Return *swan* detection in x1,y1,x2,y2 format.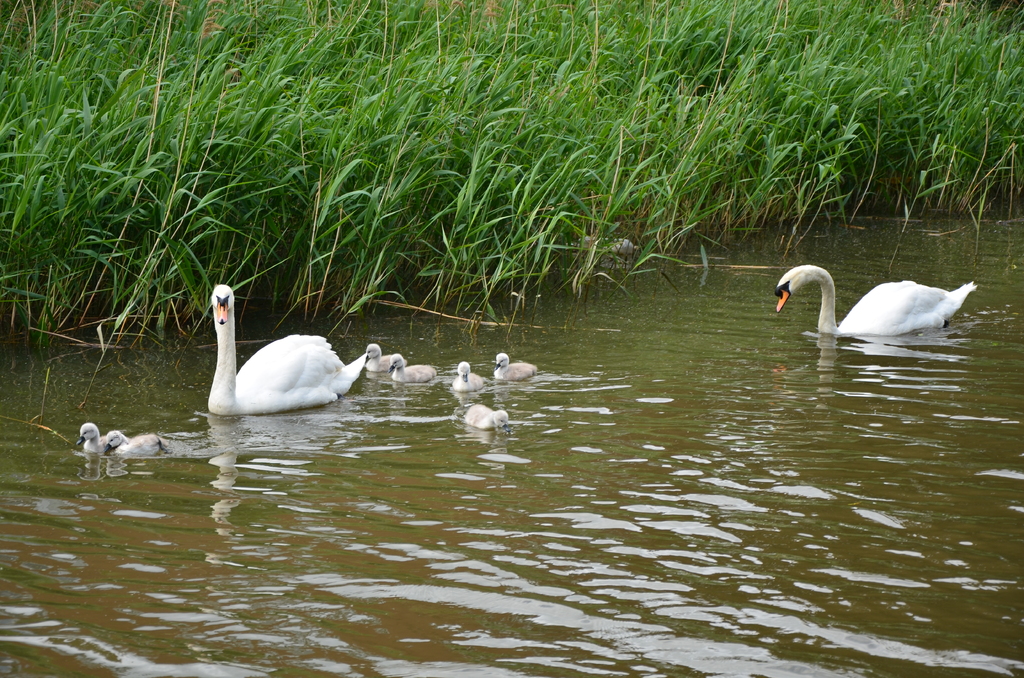
461,404,513,429.
